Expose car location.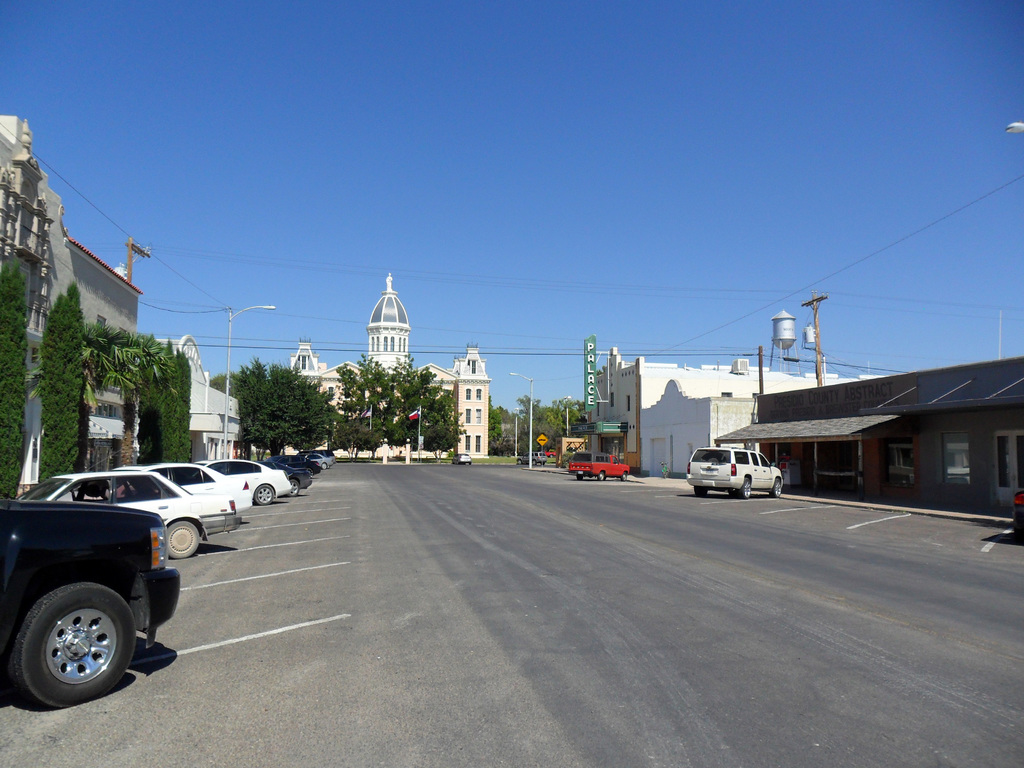
Exposed at 567 447 636 479.
